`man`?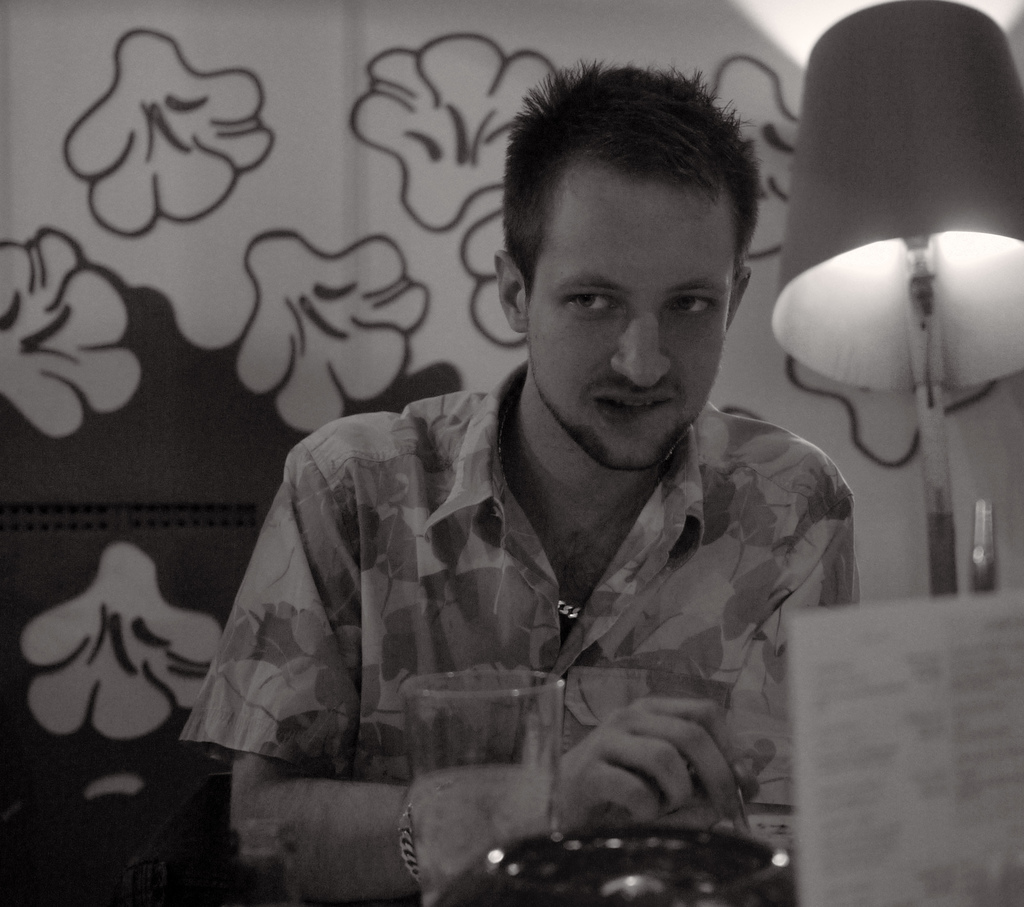
rect(326, 170, 854, 906)
